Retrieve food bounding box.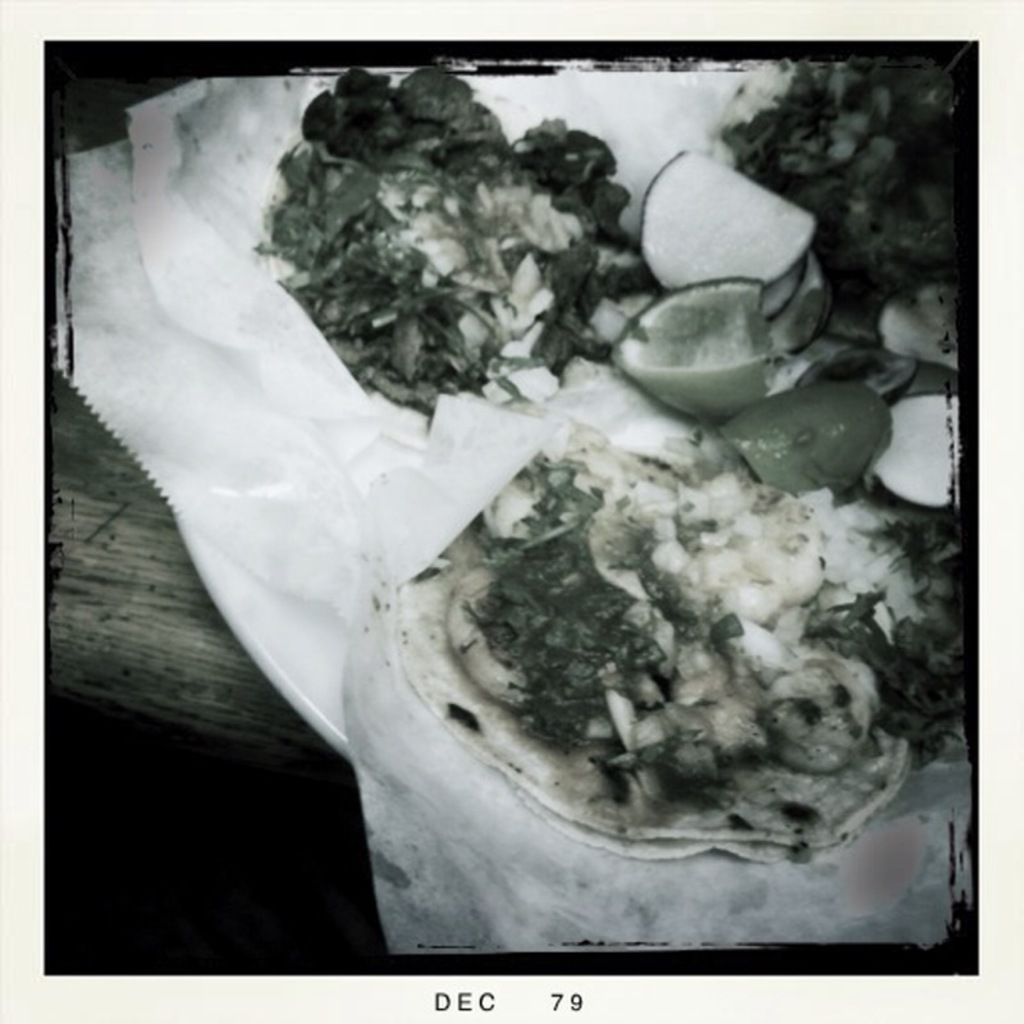
Bounding box: (925,389,963,768).
